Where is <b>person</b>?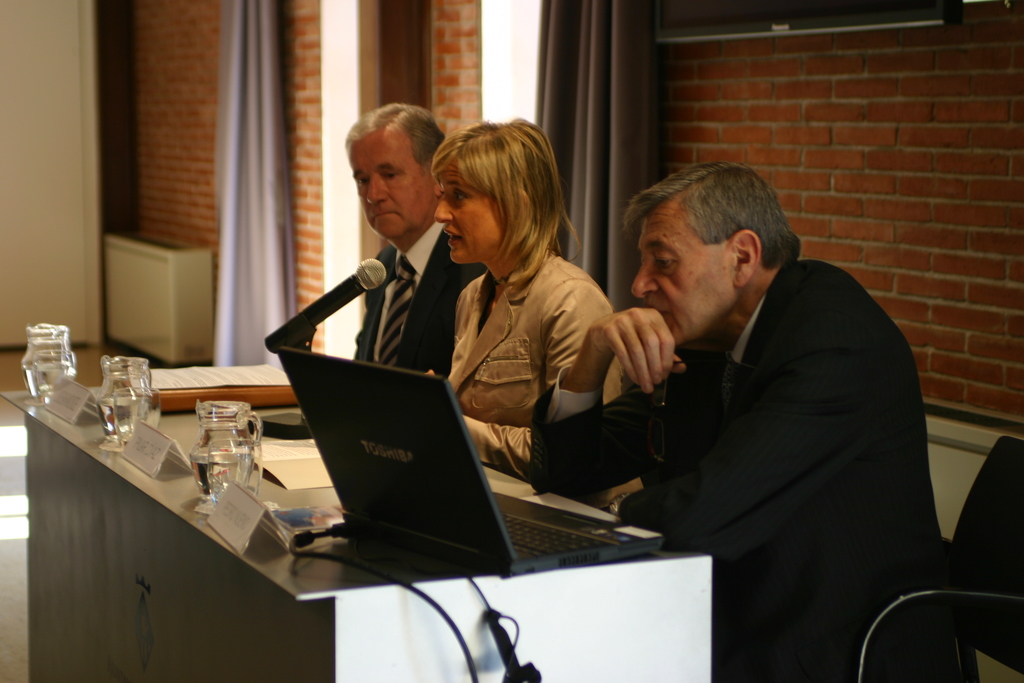
535, 163, 961, 682.
